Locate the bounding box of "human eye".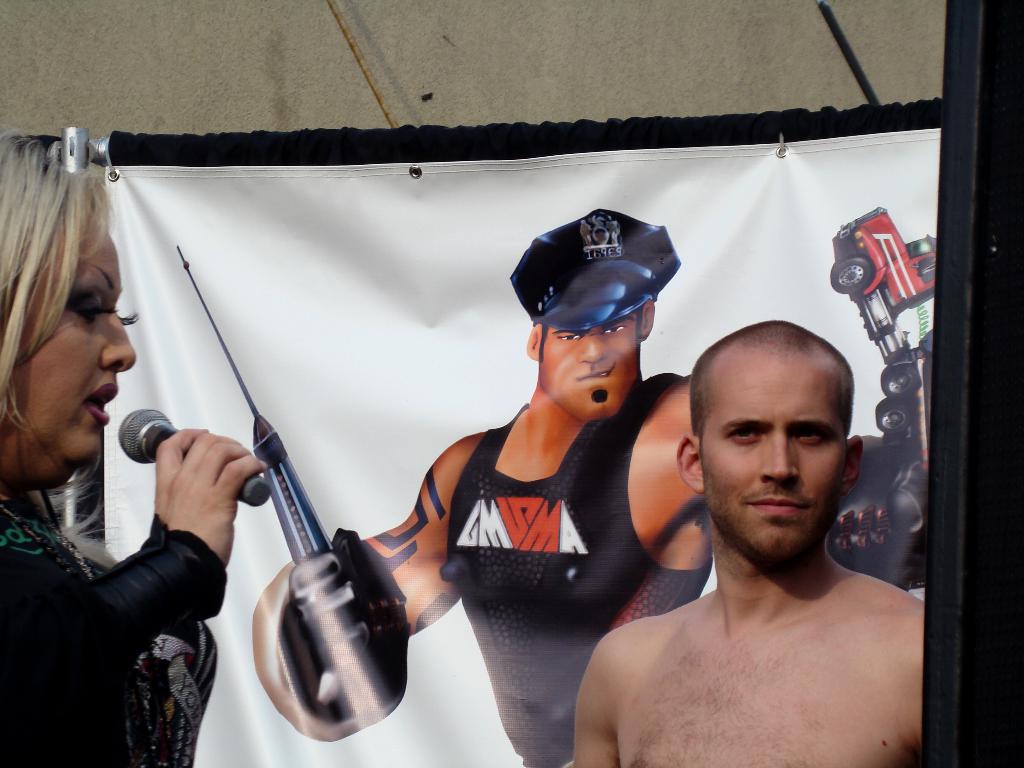
Bounding box: box(555, 328, 586, 345).
